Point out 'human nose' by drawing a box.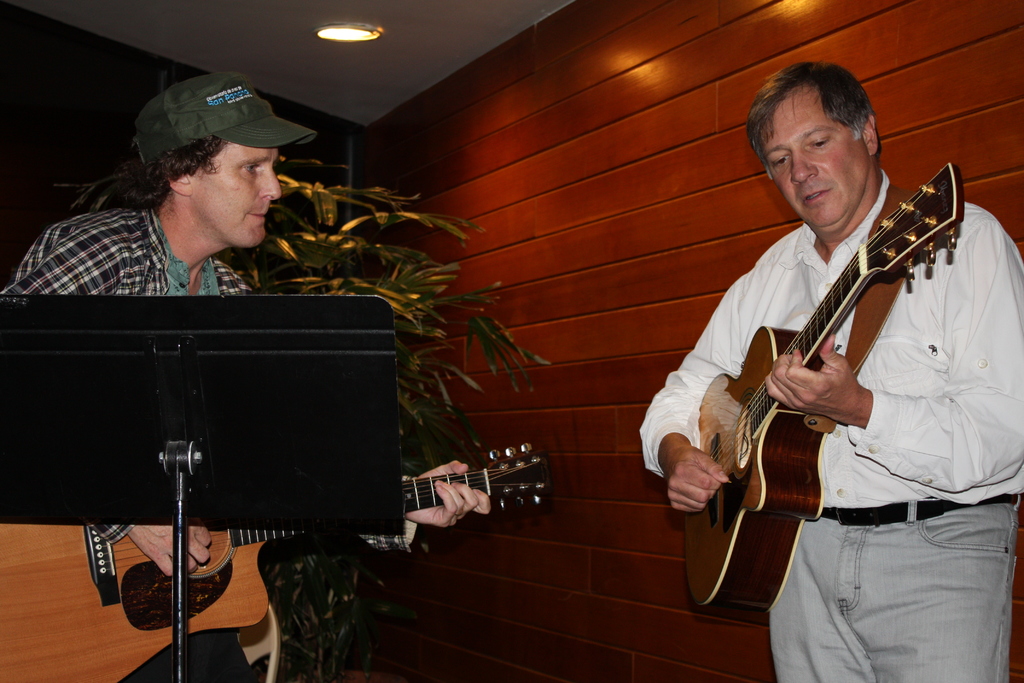
box(259, 168, 283, 203).
